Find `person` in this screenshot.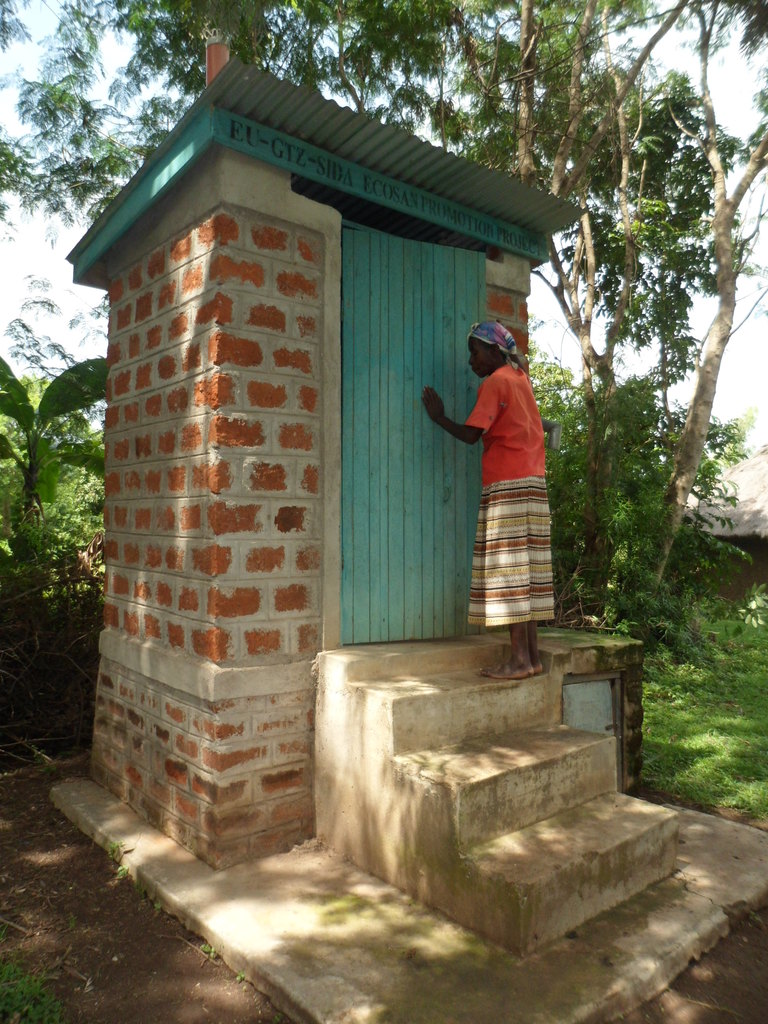
The bounding box for `person` is [x1=420, y1=323, x2=556, y2=684].
